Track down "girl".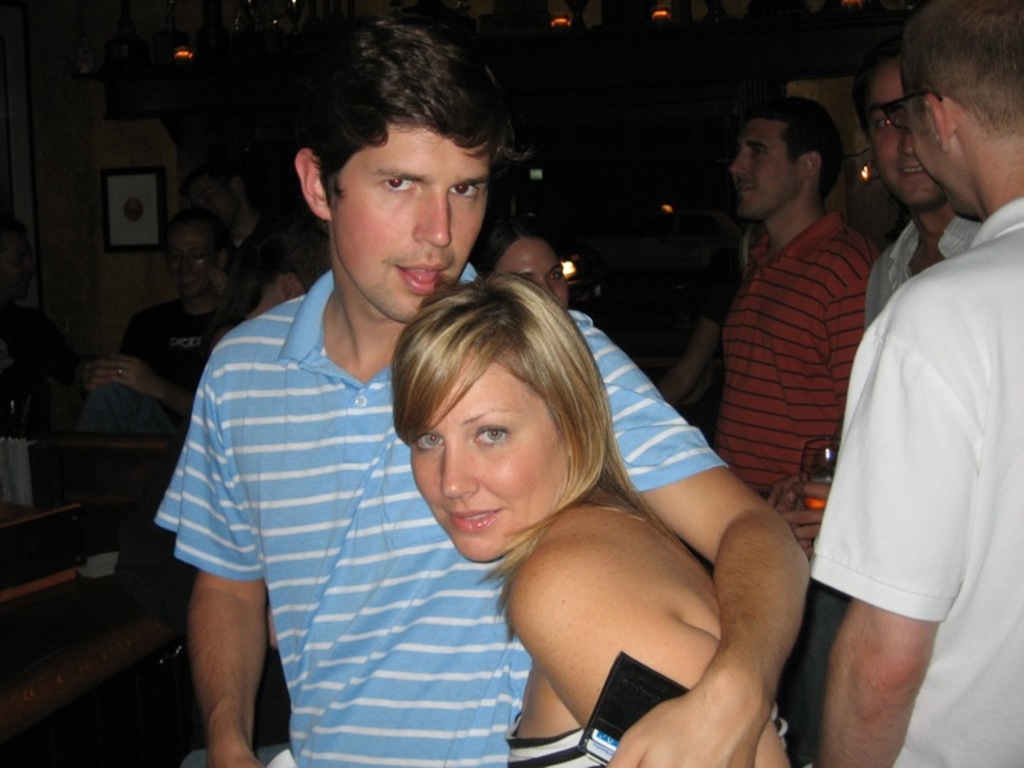
Tracked to [390,274,791,767].
